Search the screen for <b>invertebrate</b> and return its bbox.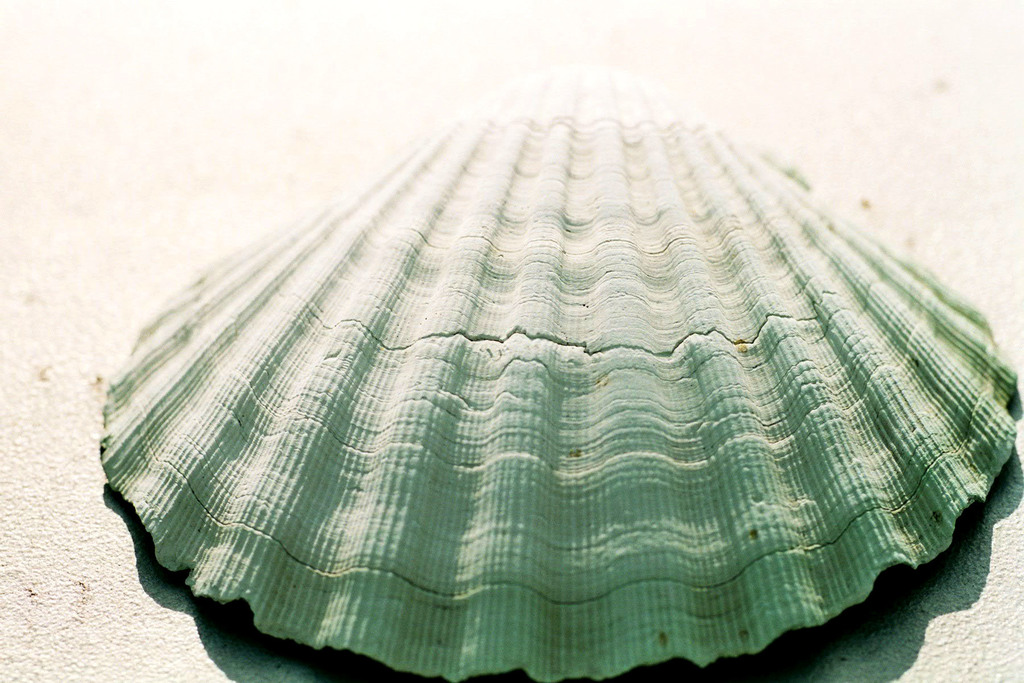
Found: <region>95, 60, 1021, 682</region>.
